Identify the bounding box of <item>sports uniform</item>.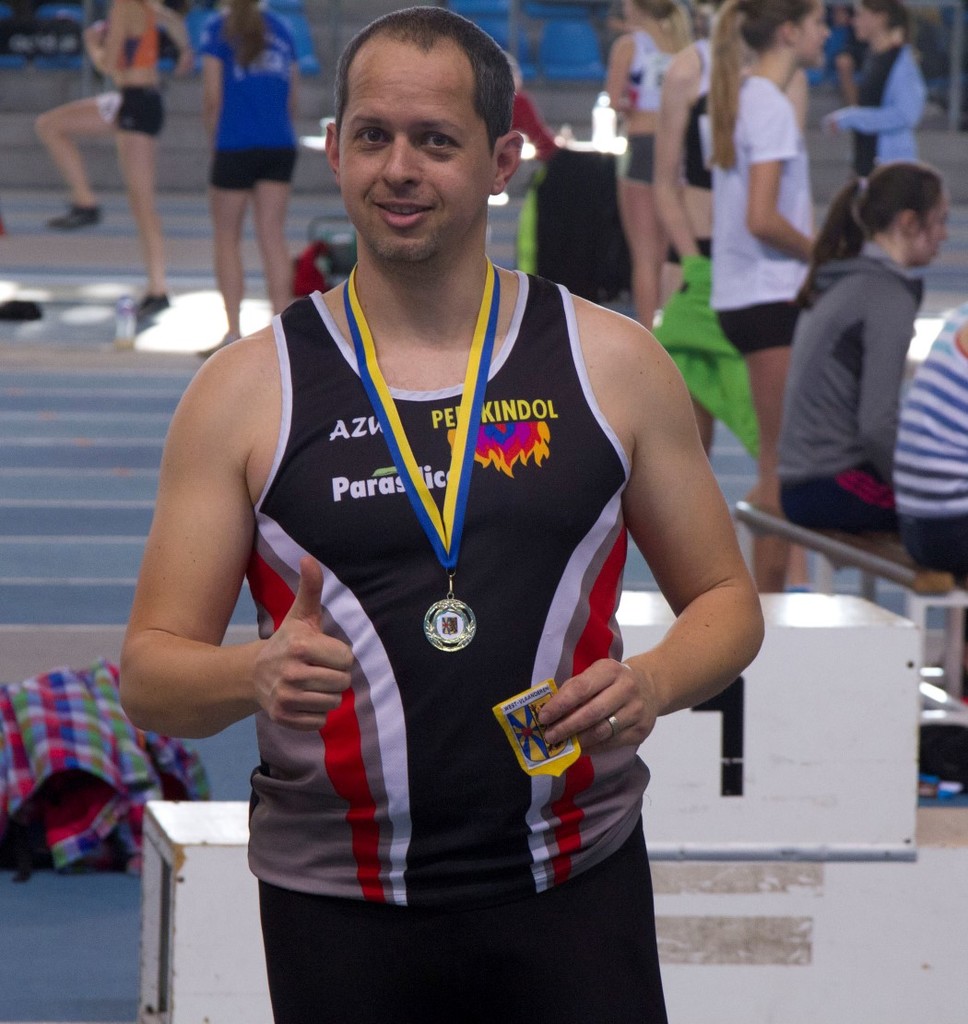
<bbox>186, 0, 319, 205</bbox>.
